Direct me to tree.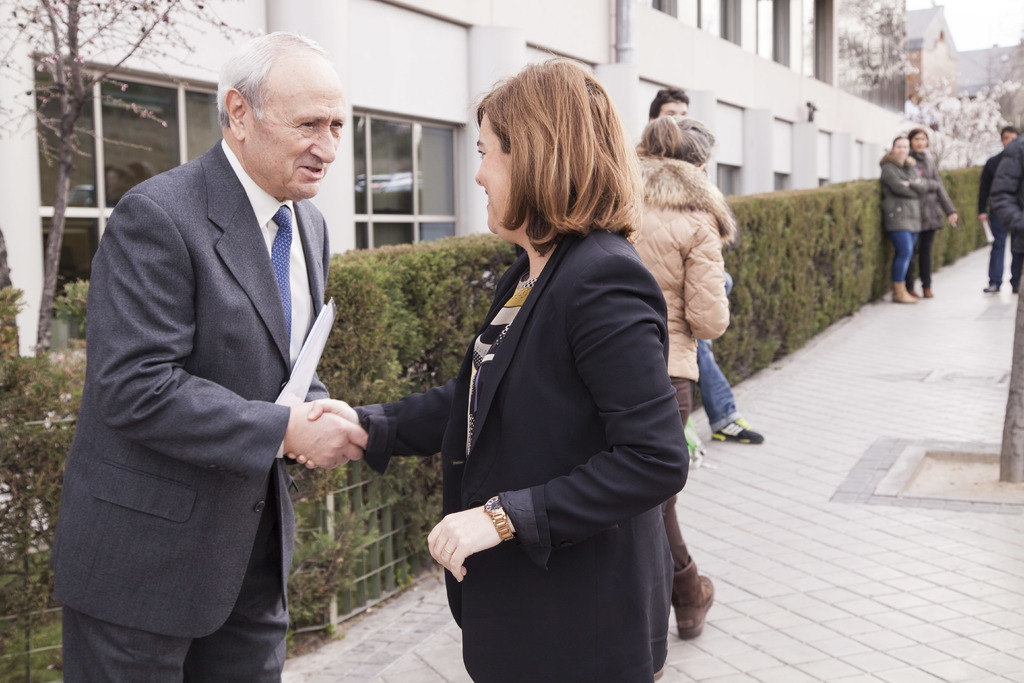
Direction: <box>832,0,924,105</box>.
